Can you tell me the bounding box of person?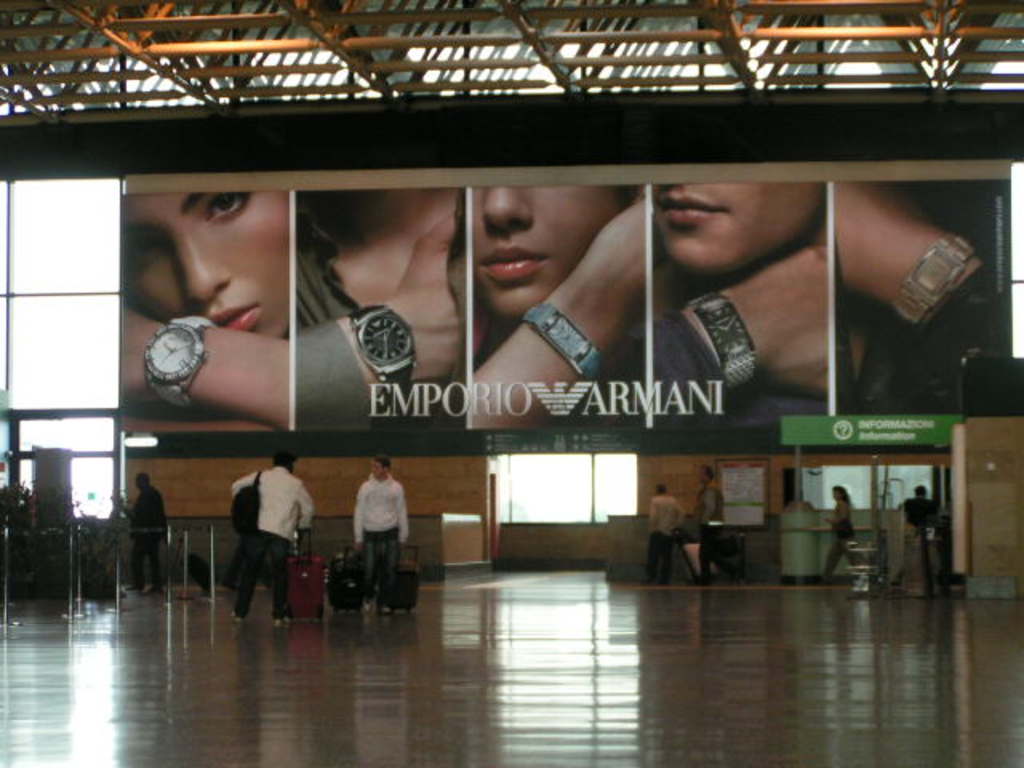
x1=352 y1=454 x2=414 y2=613.
